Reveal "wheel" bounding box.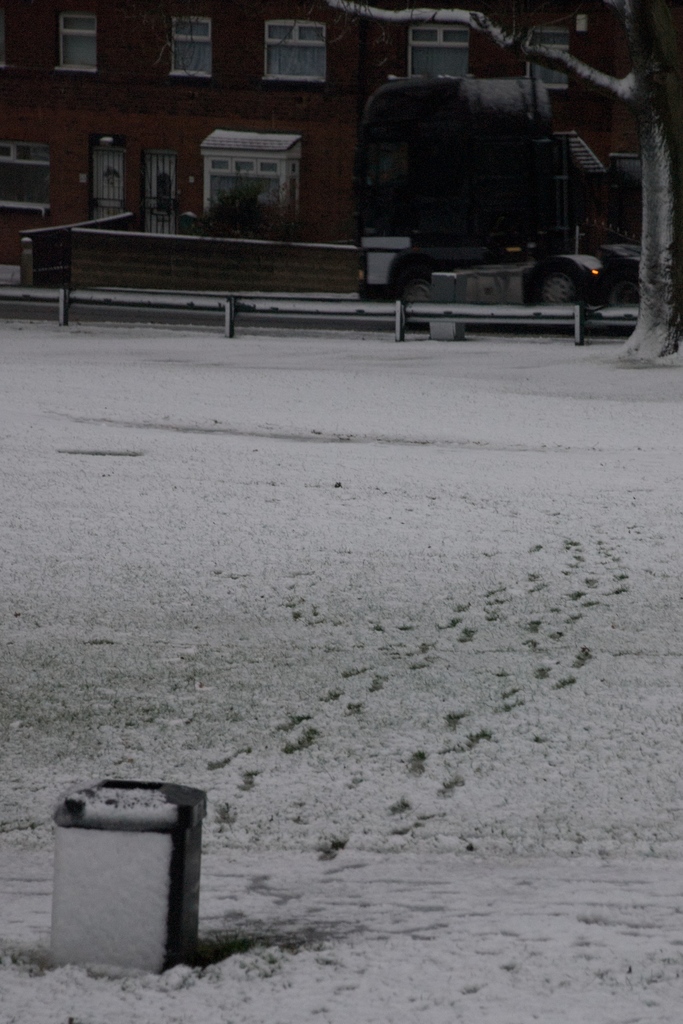
Revealed: 607,271,642,335.
